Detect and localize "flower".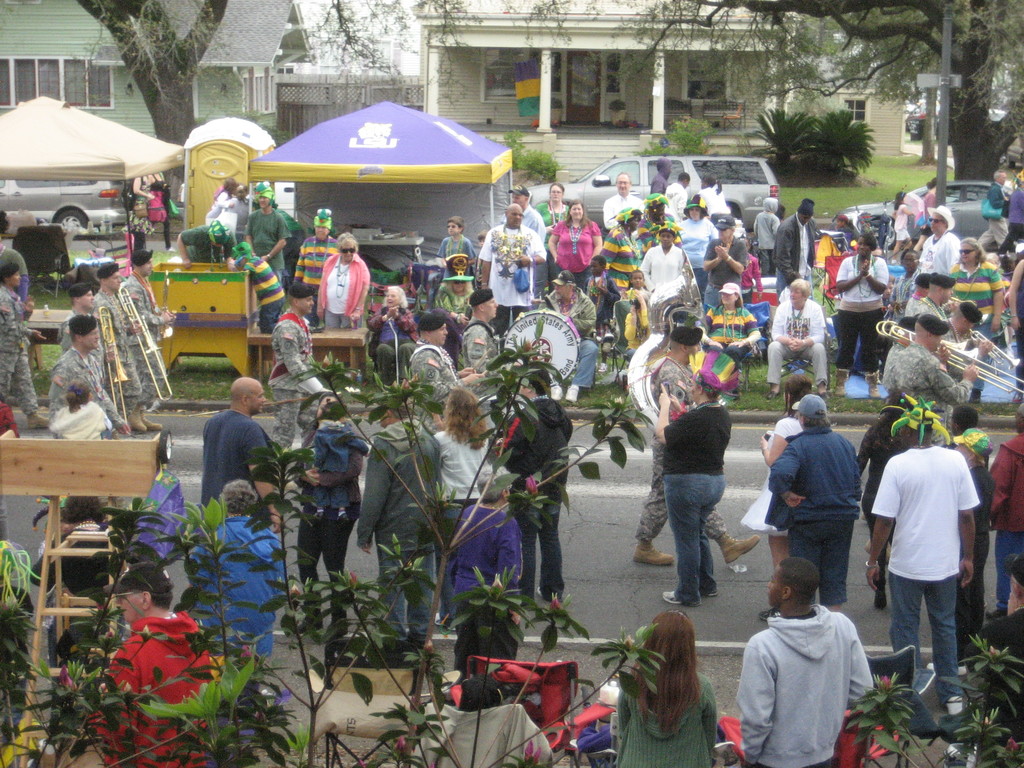
Localized at 395, 737, 406, 755.
